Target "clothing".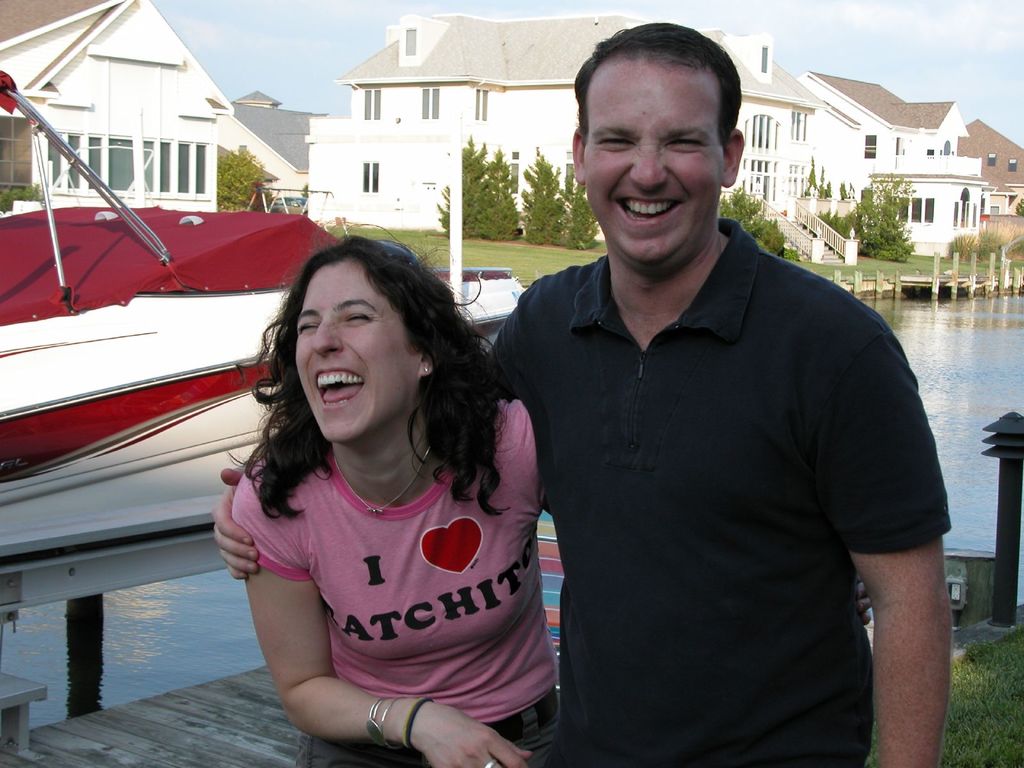
Target region: {"left": 499, "top": 231, "right": 936, "bottom": 753}.
